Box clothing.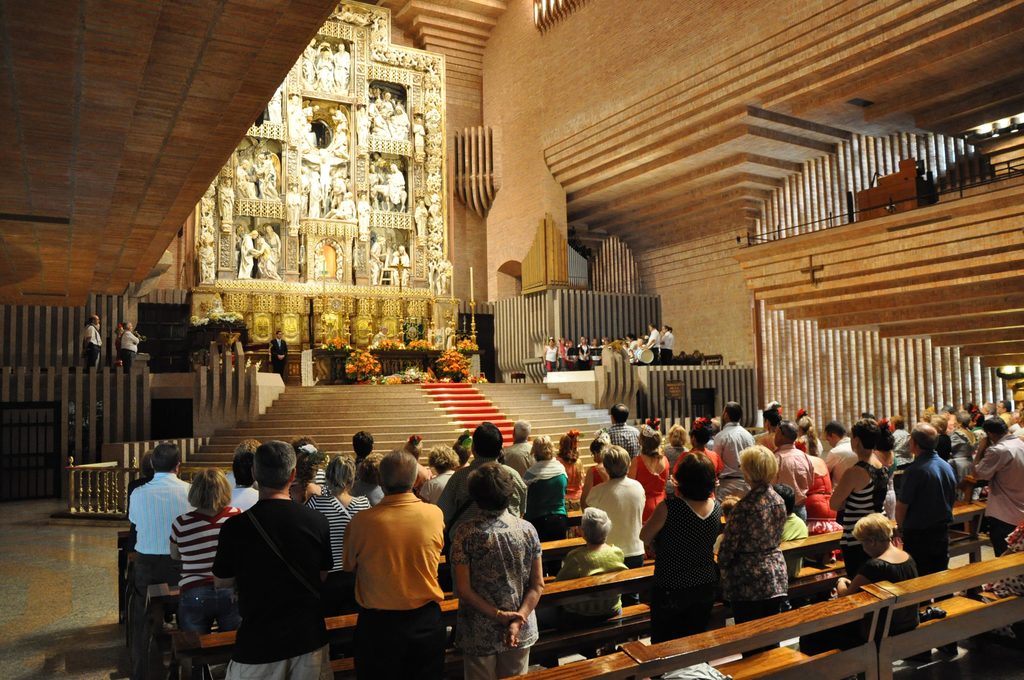
(337, 193, 351, 220).
